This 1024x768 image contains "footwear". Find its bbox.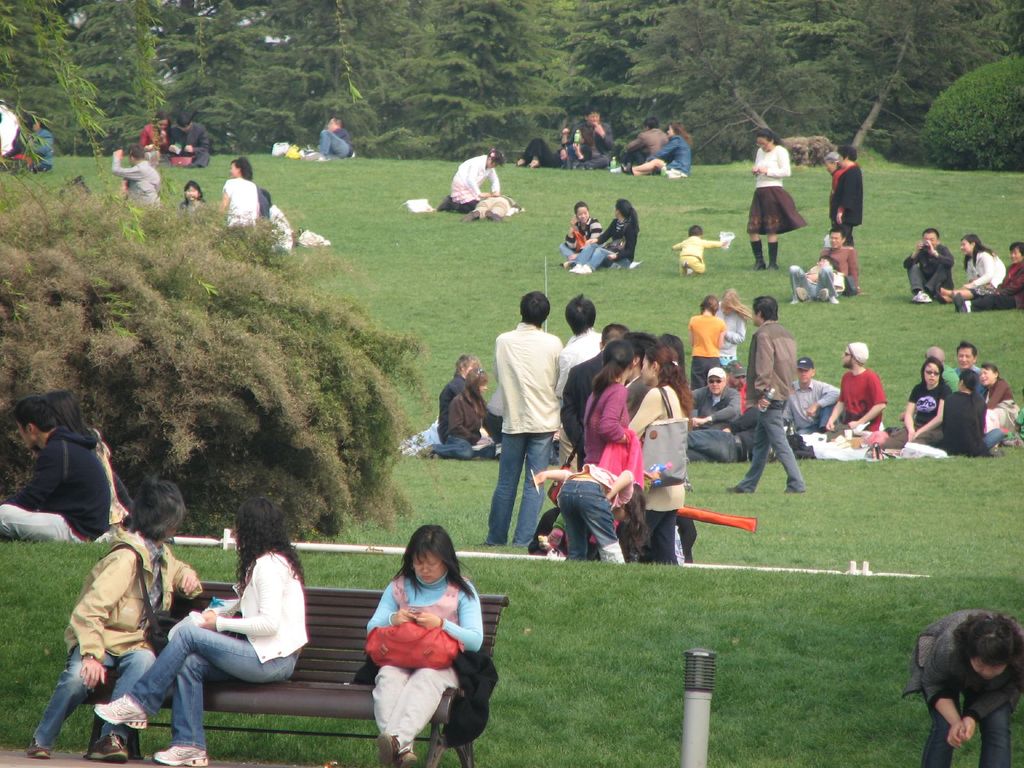
[left=148, top=743, right=205, bottom=767].
